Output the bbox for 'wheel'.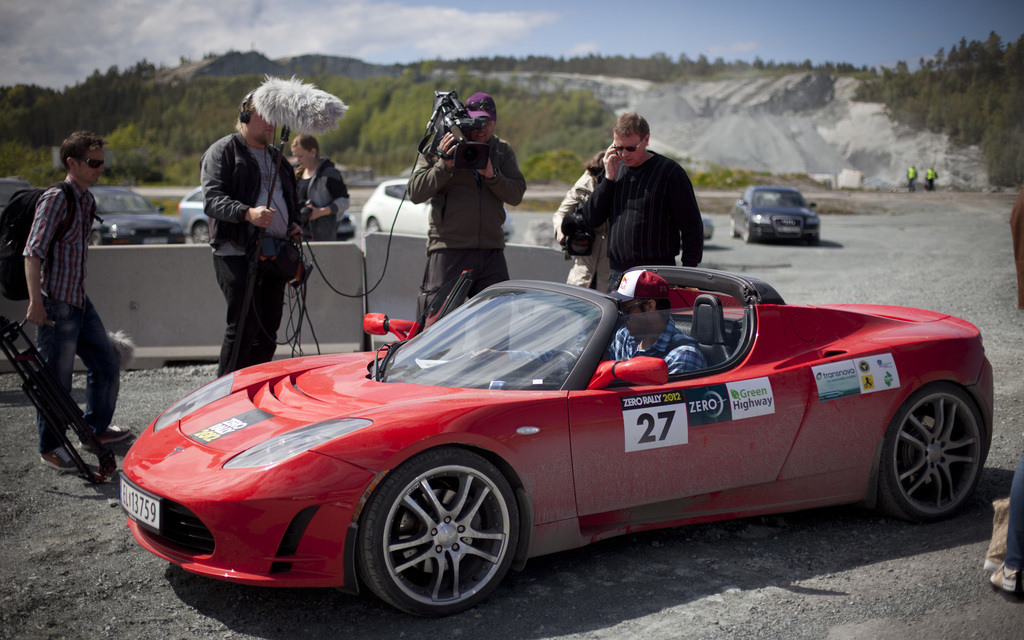
bbox=[875, 383, 985, 527].
